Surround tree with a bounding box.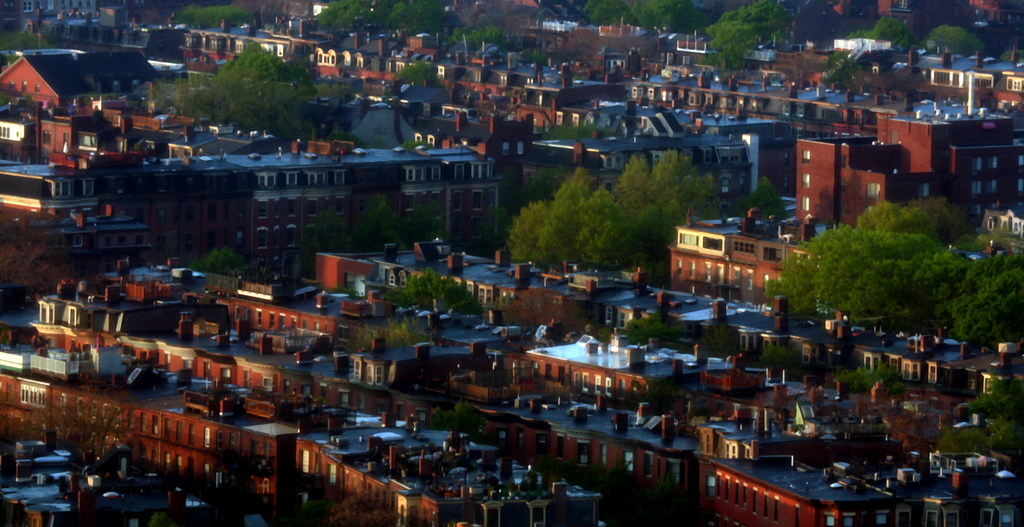
{"left": 0, "top": 29, "right": 58, "bottom": 52}.
